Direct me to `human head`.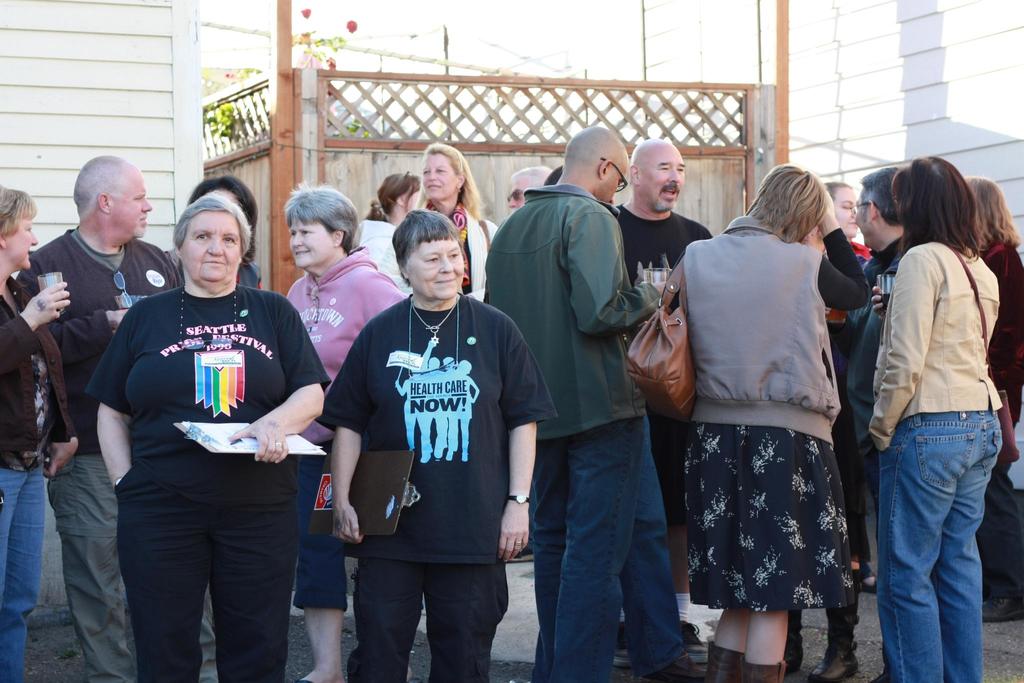
Direction: [left=379, top=170, right=426, bottom=215].
